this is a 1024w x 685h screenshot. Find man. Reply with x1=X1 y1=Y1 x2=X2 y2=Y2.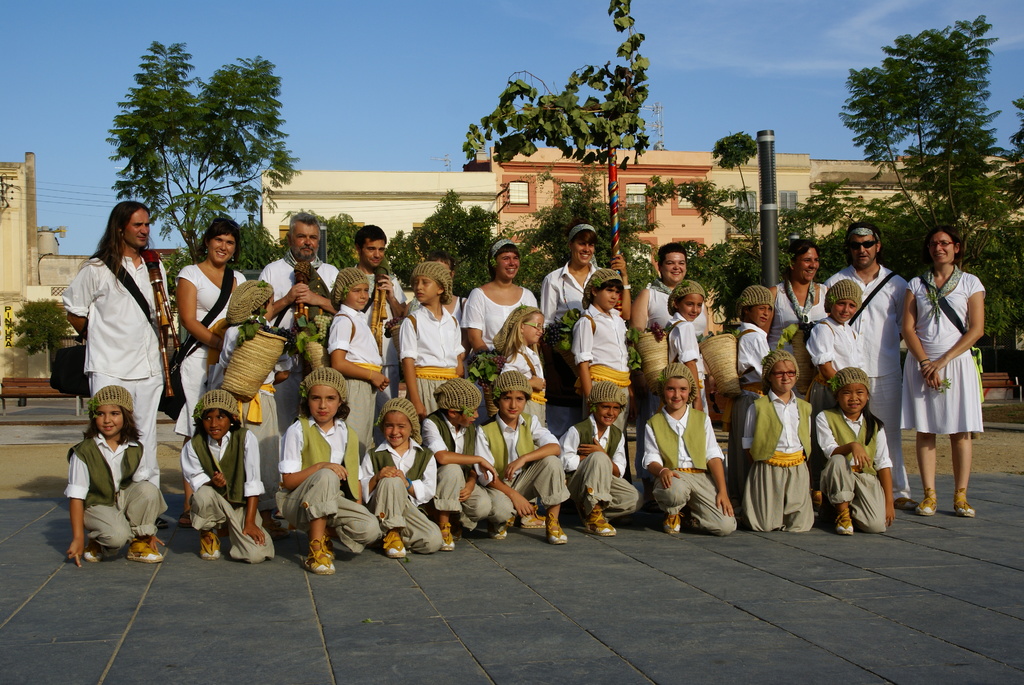
x1=245 y1=209 x2=341 y2=533.
